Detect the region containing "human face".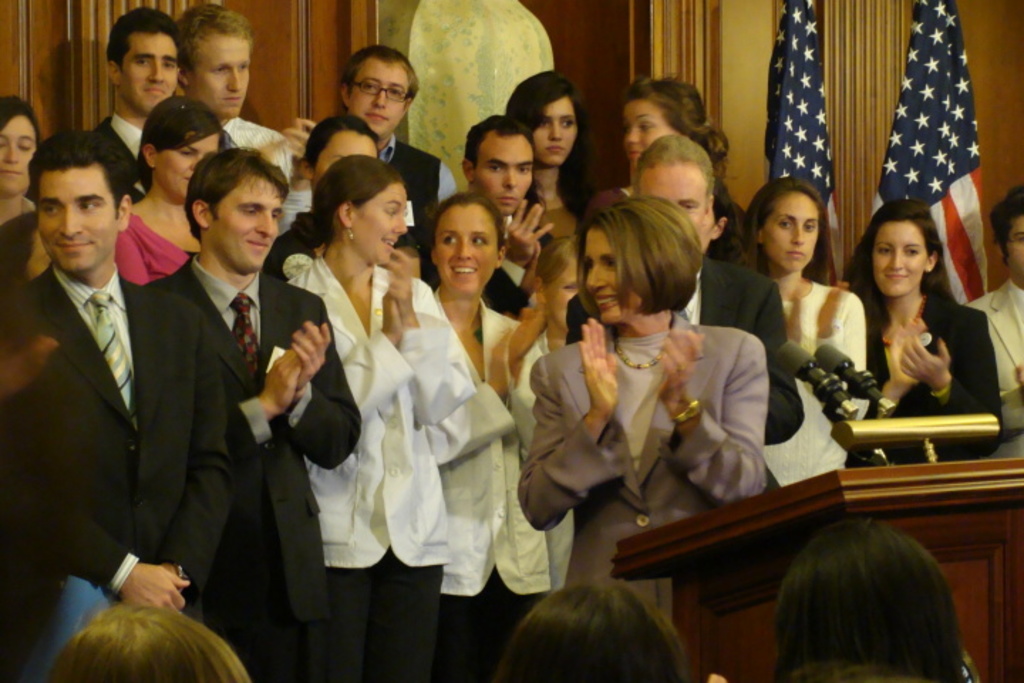
bbox=[213, 175, 286, 273].
